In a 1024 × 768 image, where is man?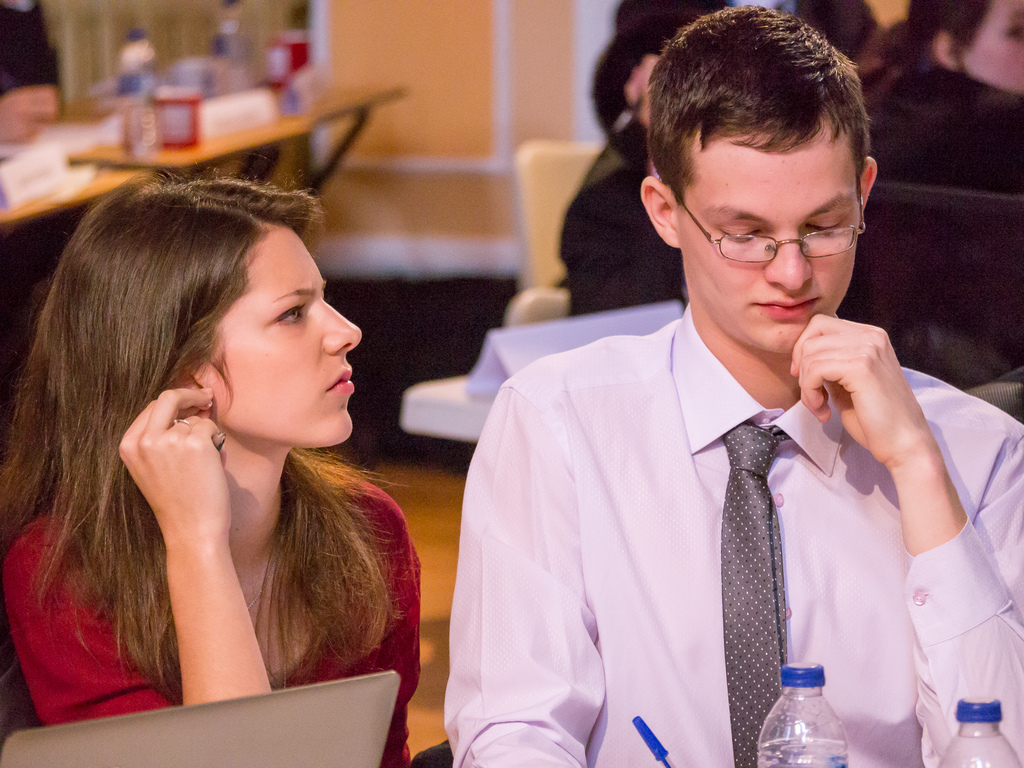
[x1=442, y1=0, x2=1021, y2=765].
